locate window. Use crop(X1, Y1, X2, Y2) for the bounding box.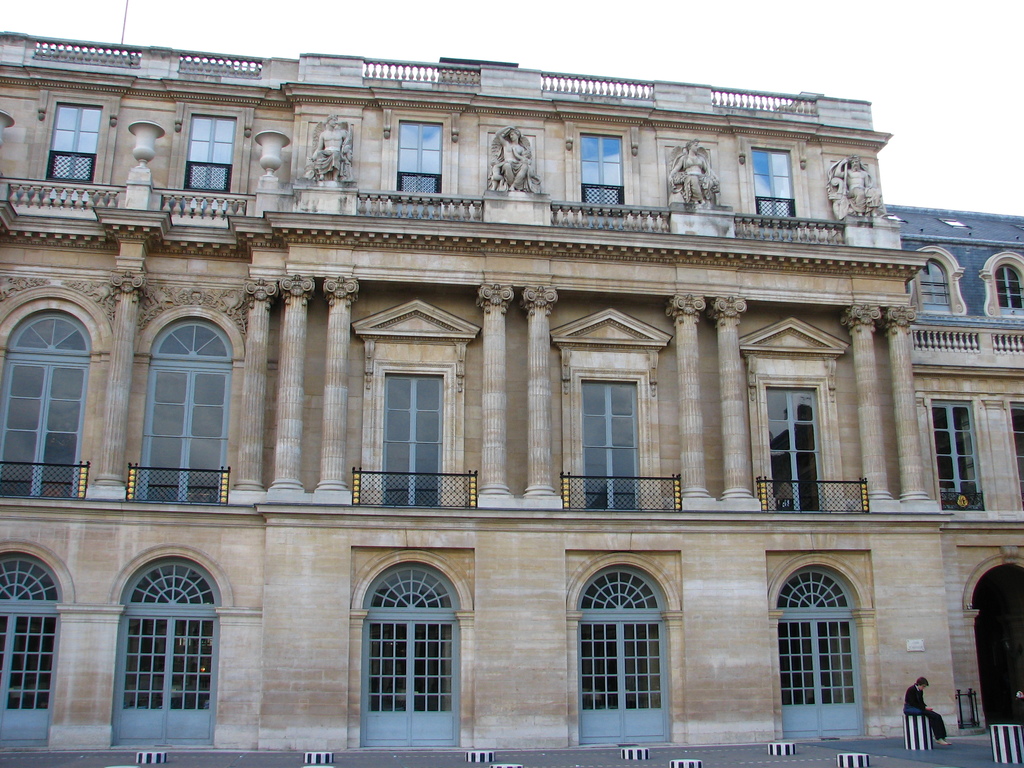
crop(978, 249, 1023, 319).
